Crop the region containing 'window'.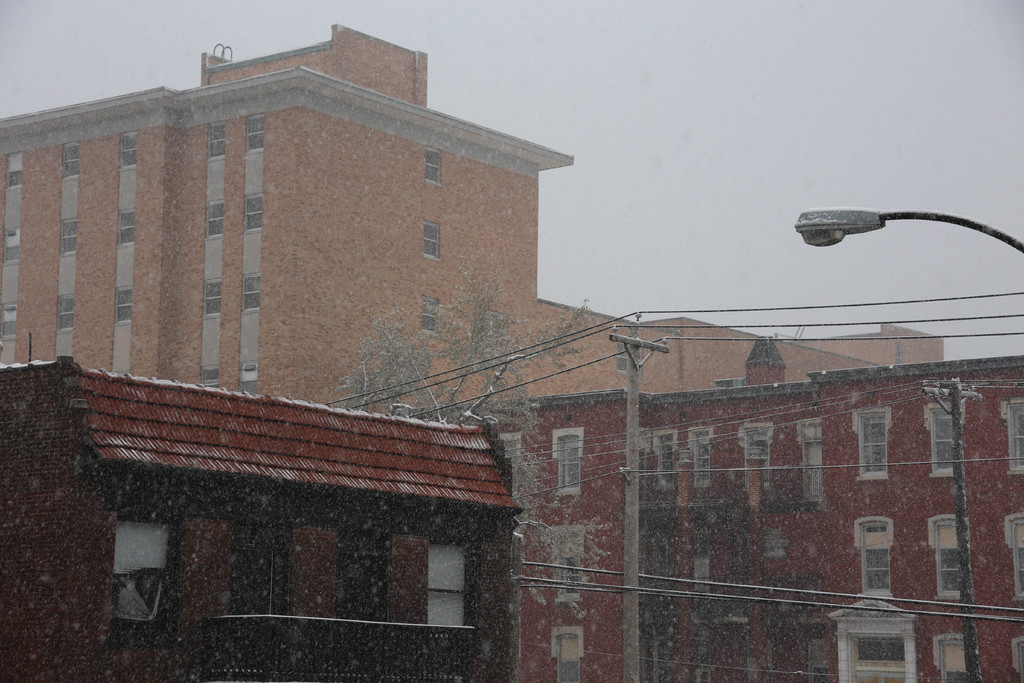
Crop region: bbox=(929, 513, 965, 603).
